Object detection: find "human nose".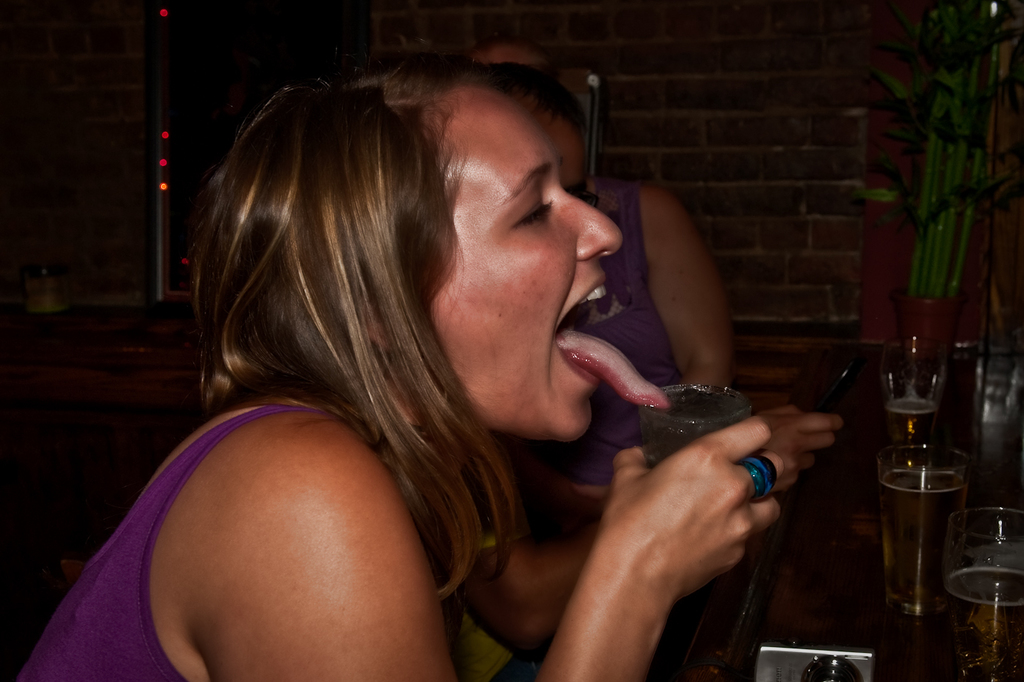
[556, 181, 622, 261].
